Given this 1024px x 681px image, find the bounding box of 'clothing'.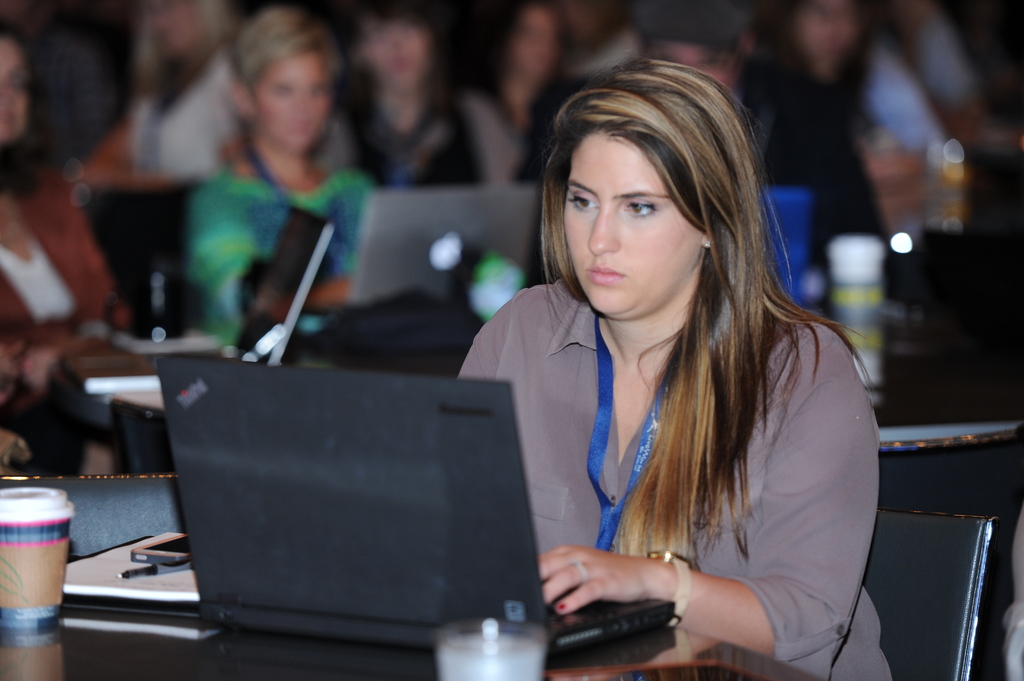
bbox=(117, 47, 264, 305).
